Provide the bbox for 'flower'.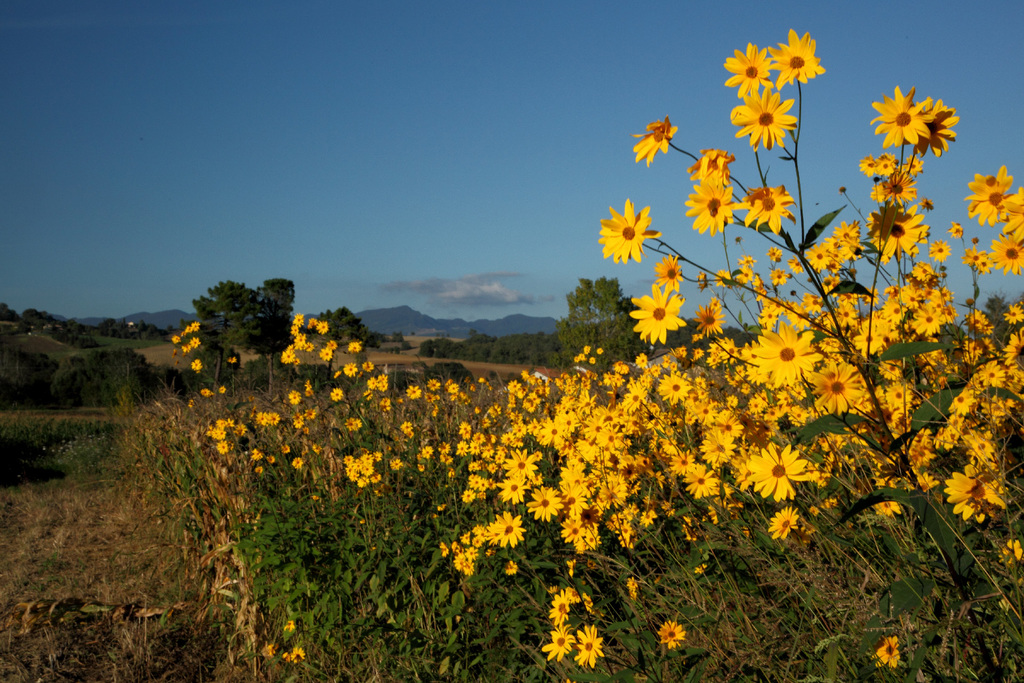
(726, 83, 799, 151).
